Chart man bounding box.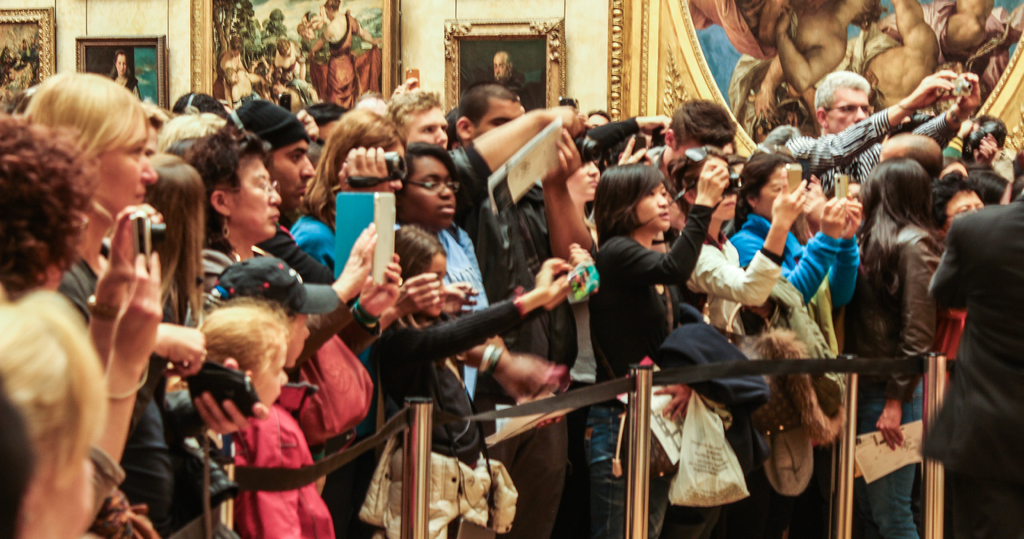
Charted: bbox=(446, 78, 588, 538).
